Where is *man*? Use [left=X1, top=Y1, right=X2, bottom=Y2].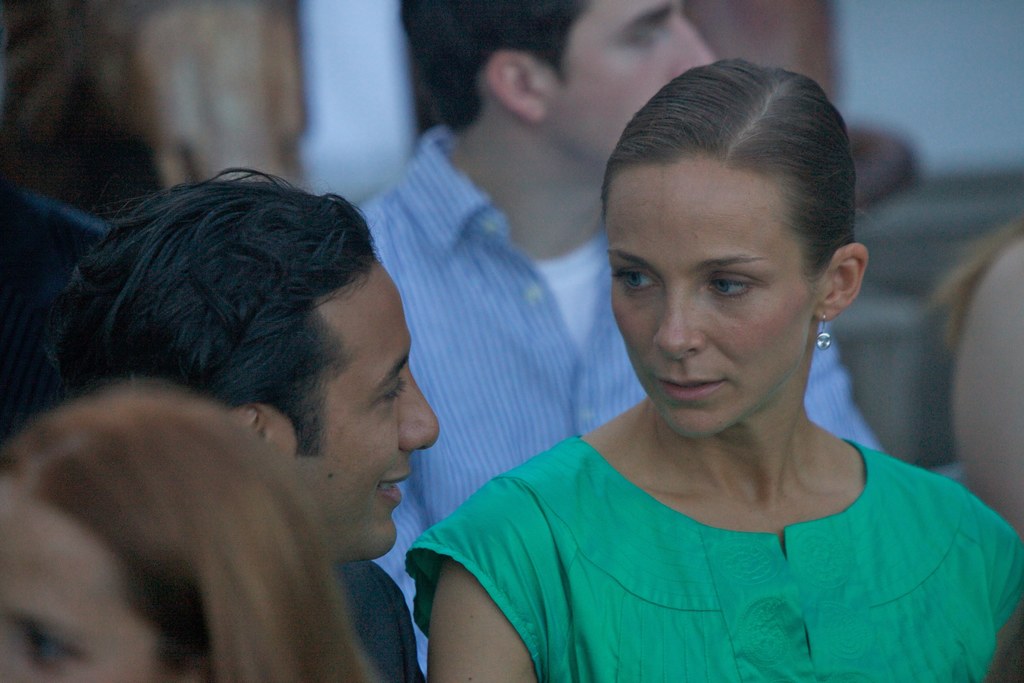
[left=351, top=0, right=881, bottom=682].
